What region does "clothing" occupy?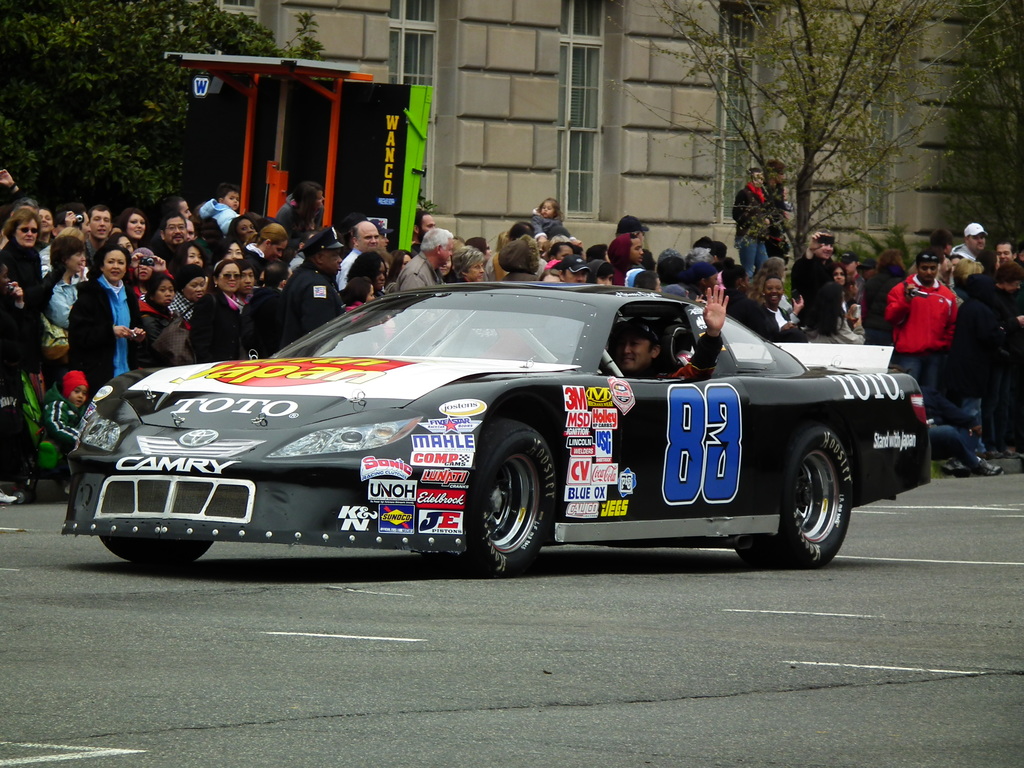
crop(200, 195, 237, 229).
